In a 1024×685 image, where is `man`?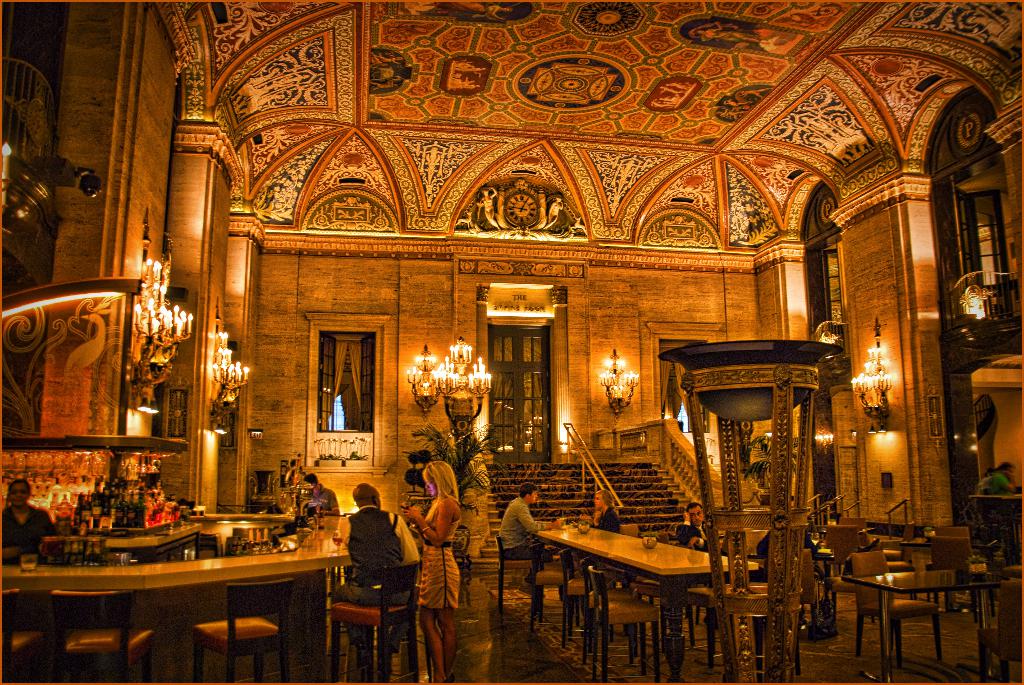
bbox=[678, 502, 703, 548].
